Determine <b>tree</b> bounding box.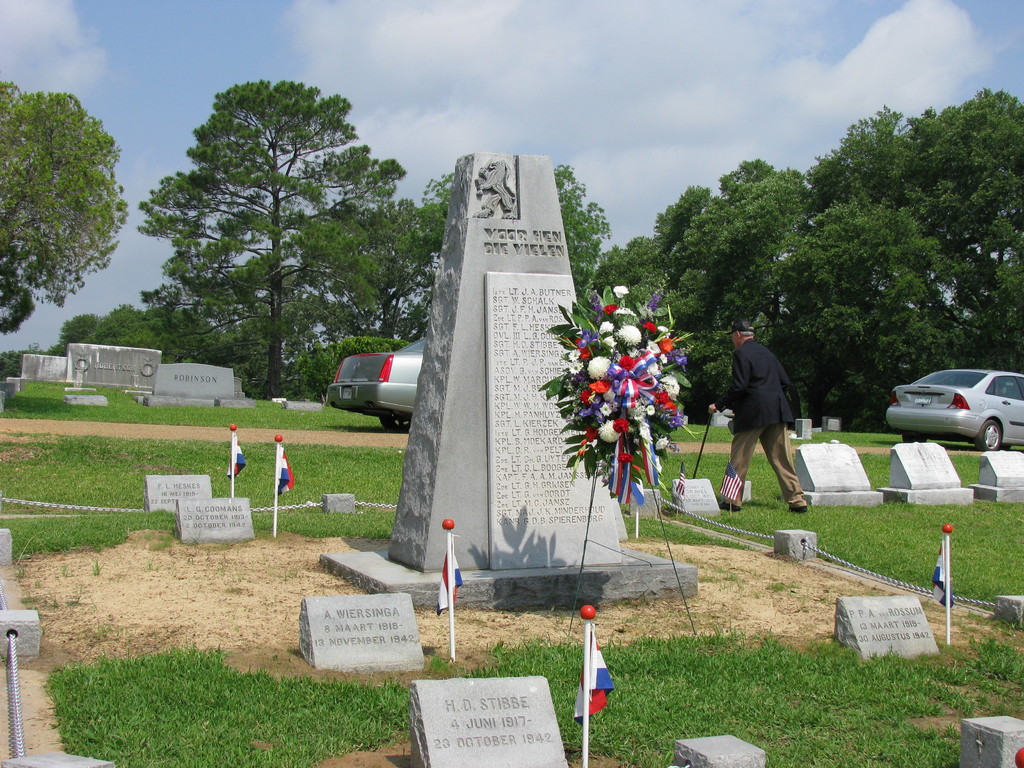
Determined: bbox(136, 71, 449, 407).
